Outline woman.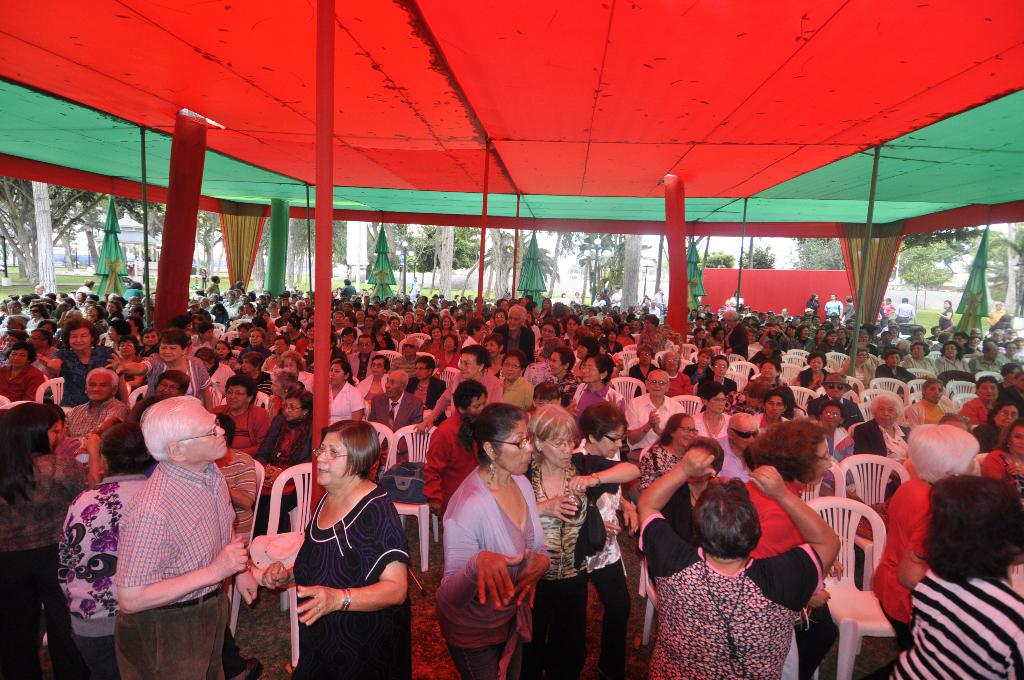
Outline: l=494, t=349, r=525, b=399.
